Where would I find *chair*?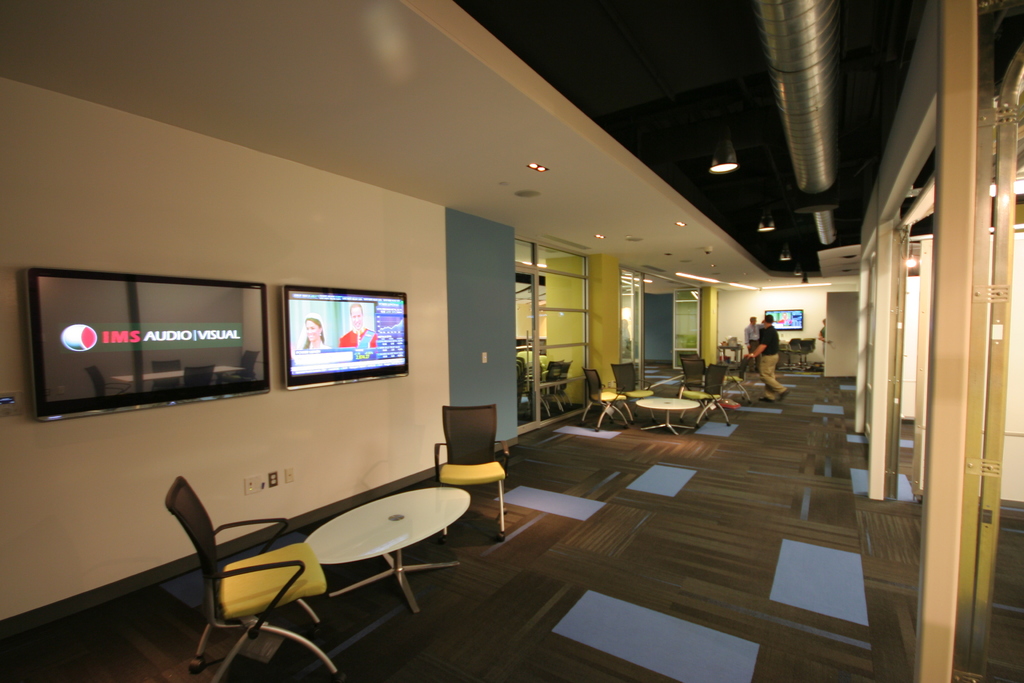
At Rect(680, 353, 708, 377).
